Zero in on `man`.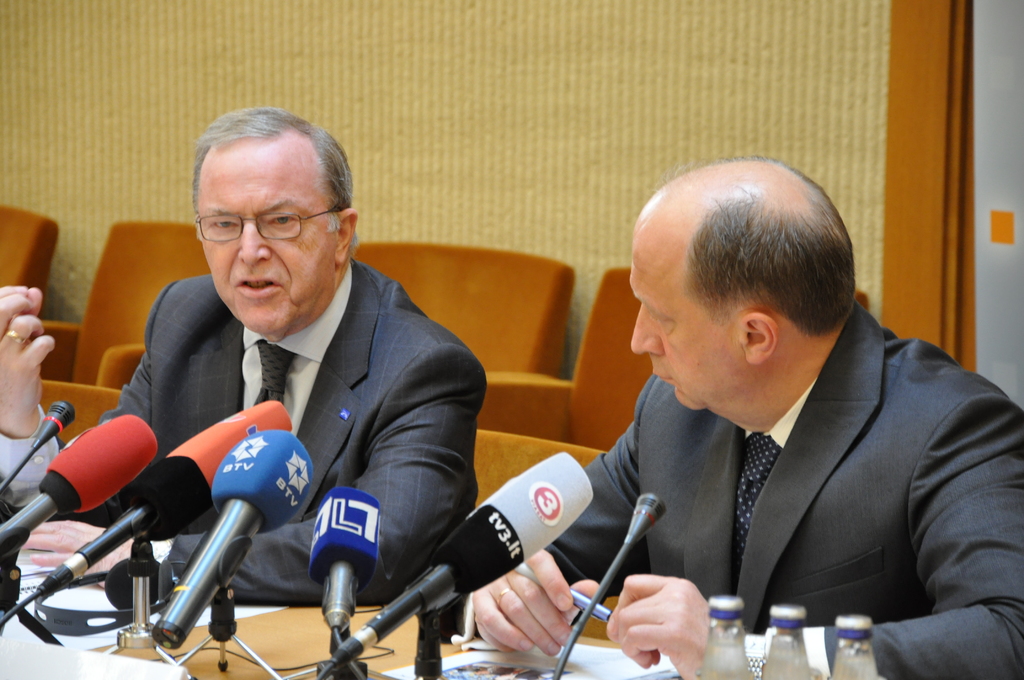
Zeroed in: crop(0, 105, 492, 609).
